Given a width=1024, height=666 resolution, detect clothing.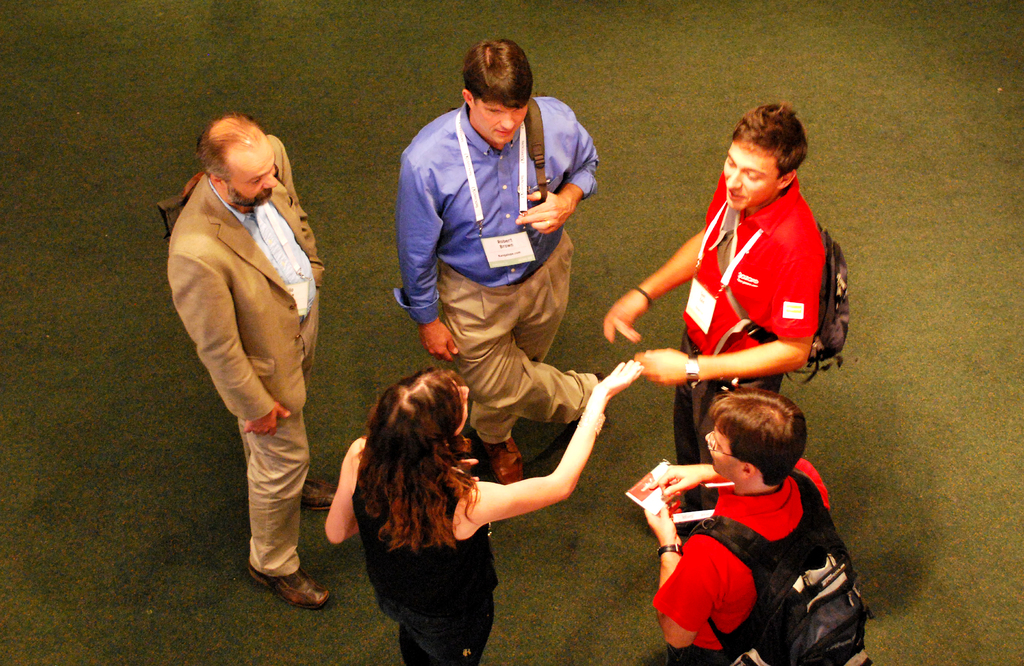
(355, 448, 504, 665).
